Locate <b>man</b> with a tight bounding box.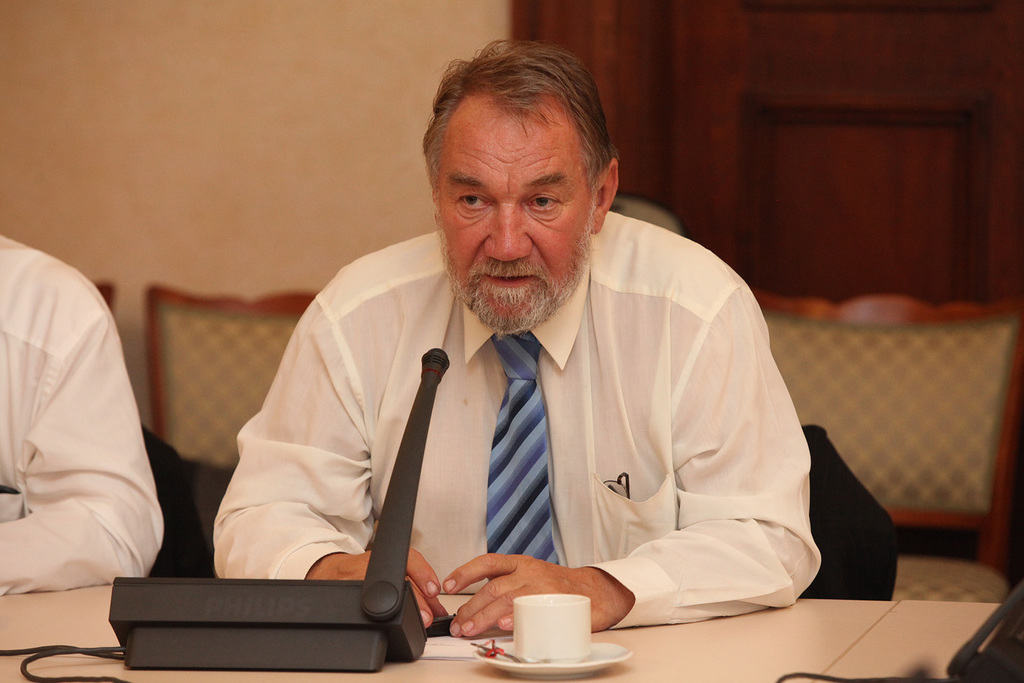
[left=0, top=232, right=167, bottom=596].
